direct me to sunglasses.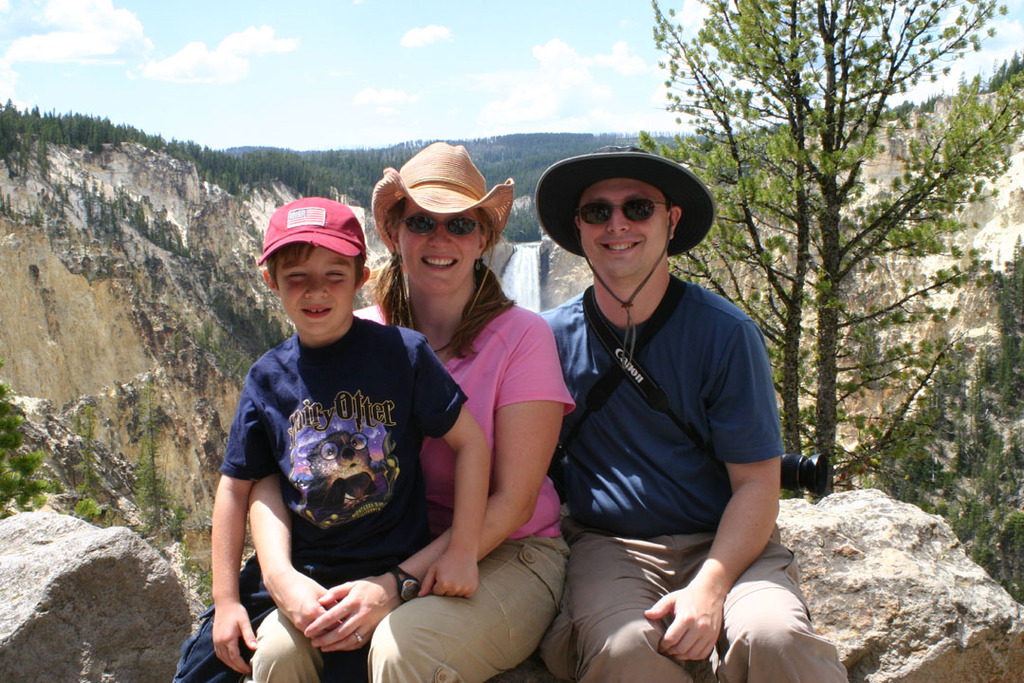
Direction: (left=576, top=198, right=669, bottom=225).
